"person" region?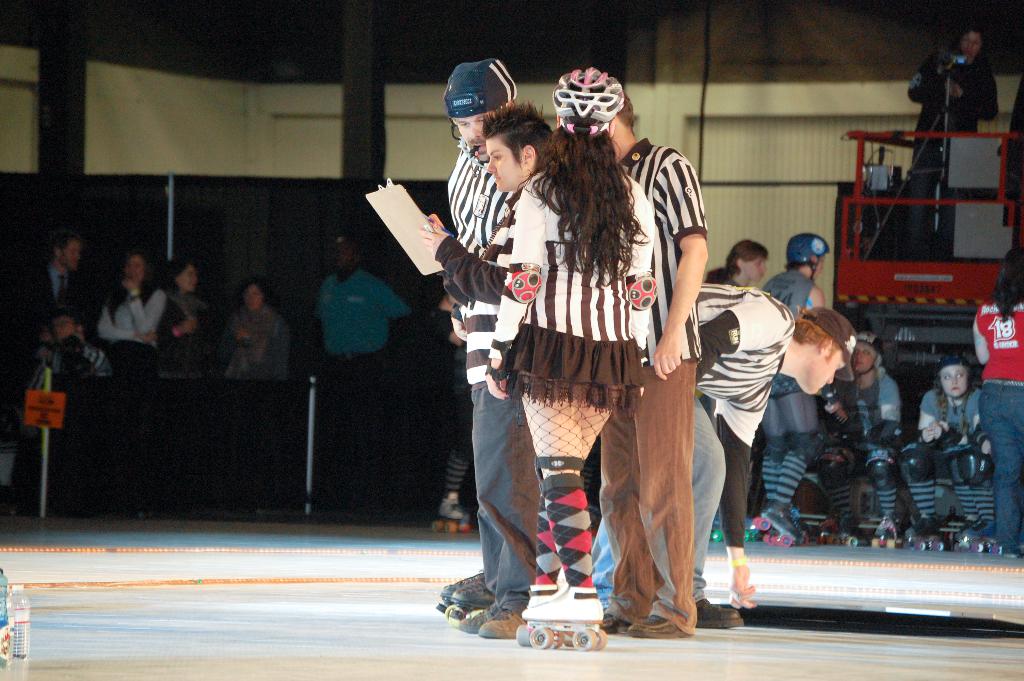
pyautogui.locateOnScreen(92, 241, 166, 365)
